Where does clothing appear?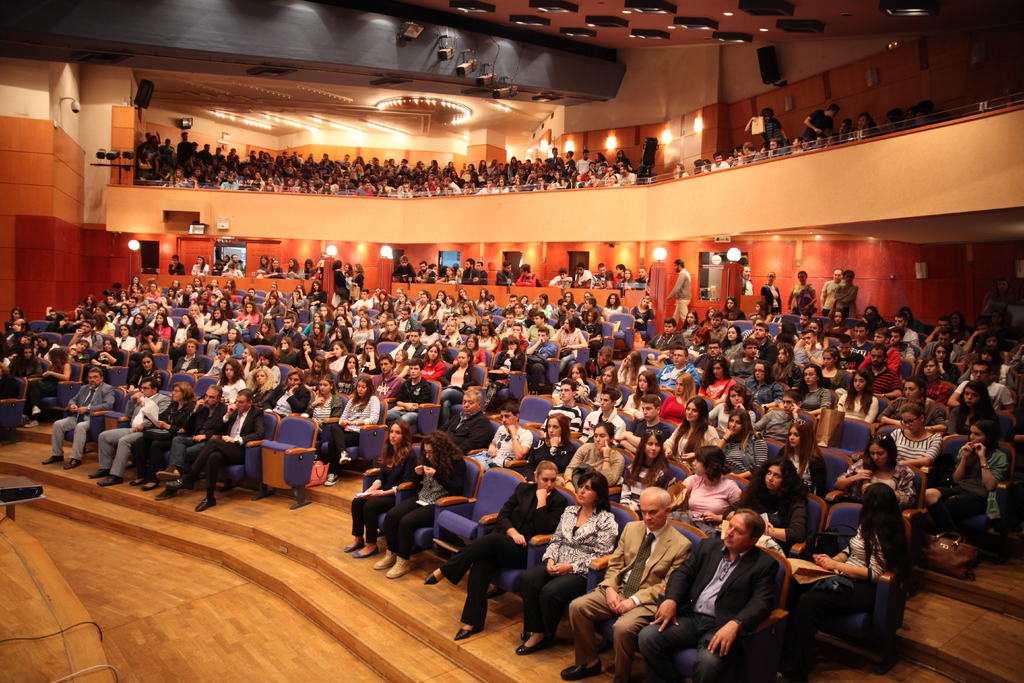
Appears at 177/431/238/499.
